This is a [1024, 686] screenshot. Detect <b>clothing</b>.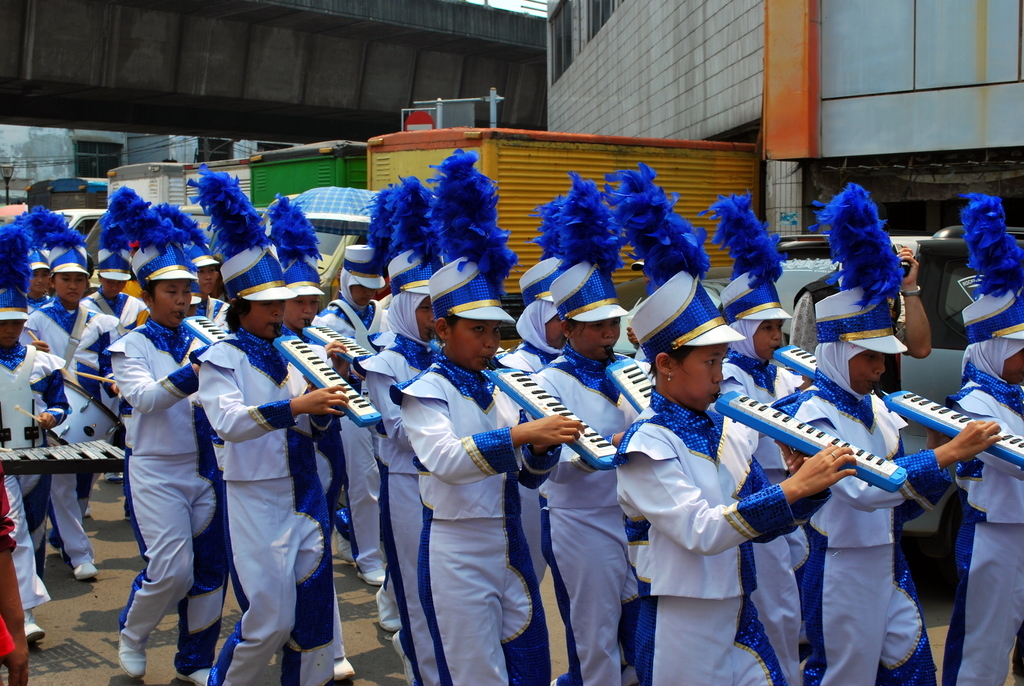
11:351:68:605.
